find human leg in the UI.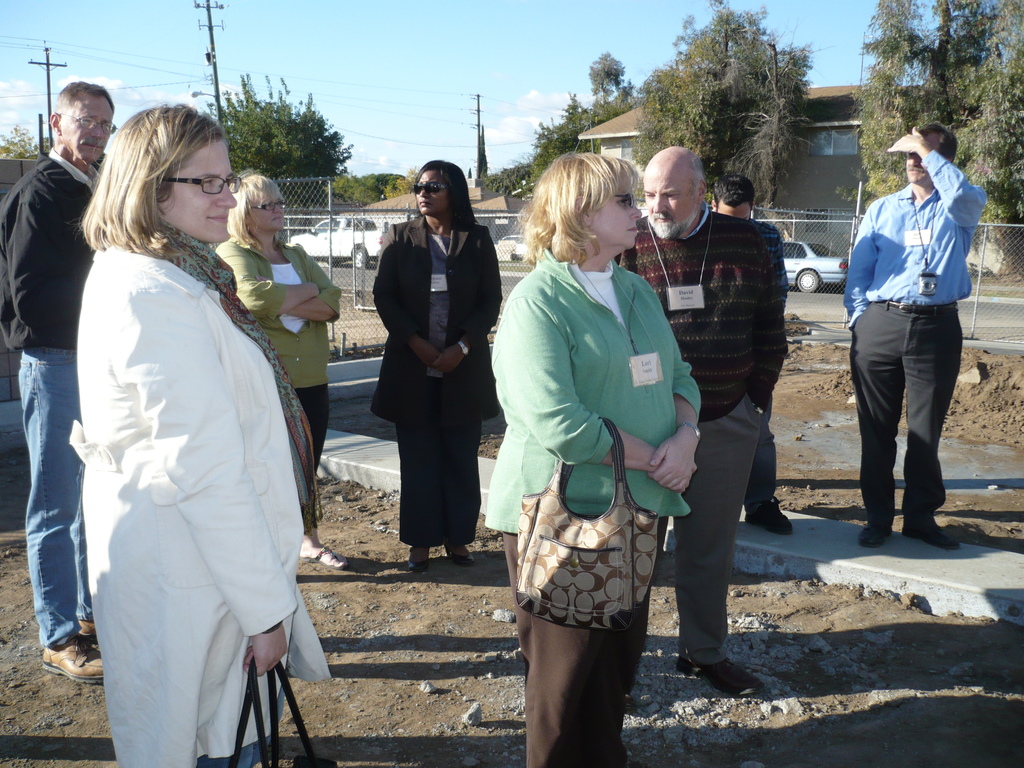
UI element at bbox(296, 374, 349, 569).
